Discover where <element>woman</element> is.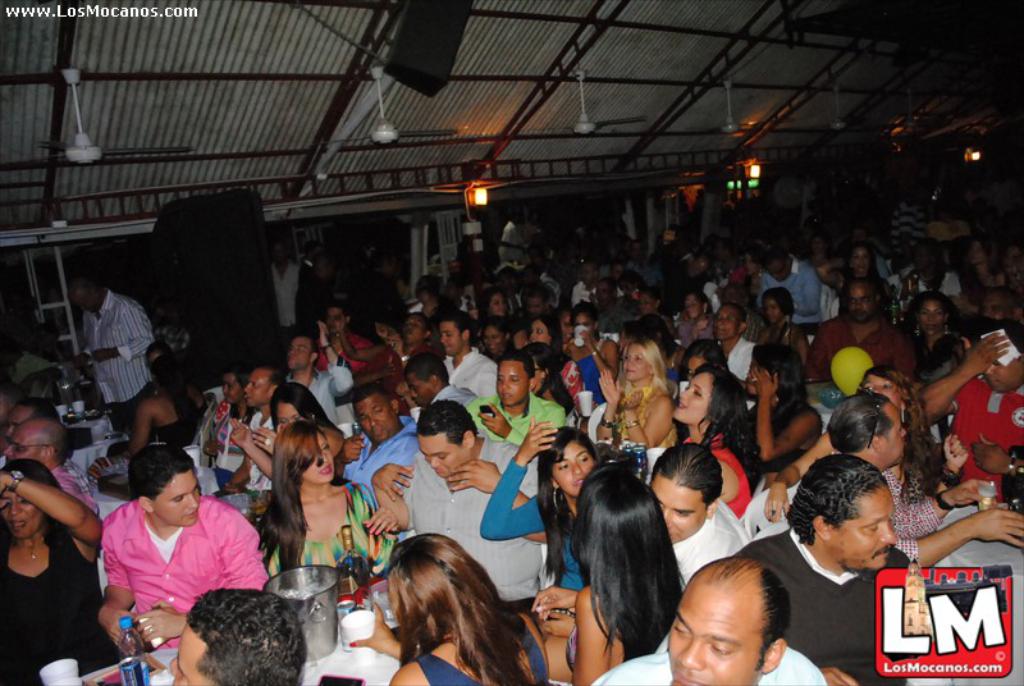
Discovered at (x1=756, y1=363, x2=965, y2=527).
